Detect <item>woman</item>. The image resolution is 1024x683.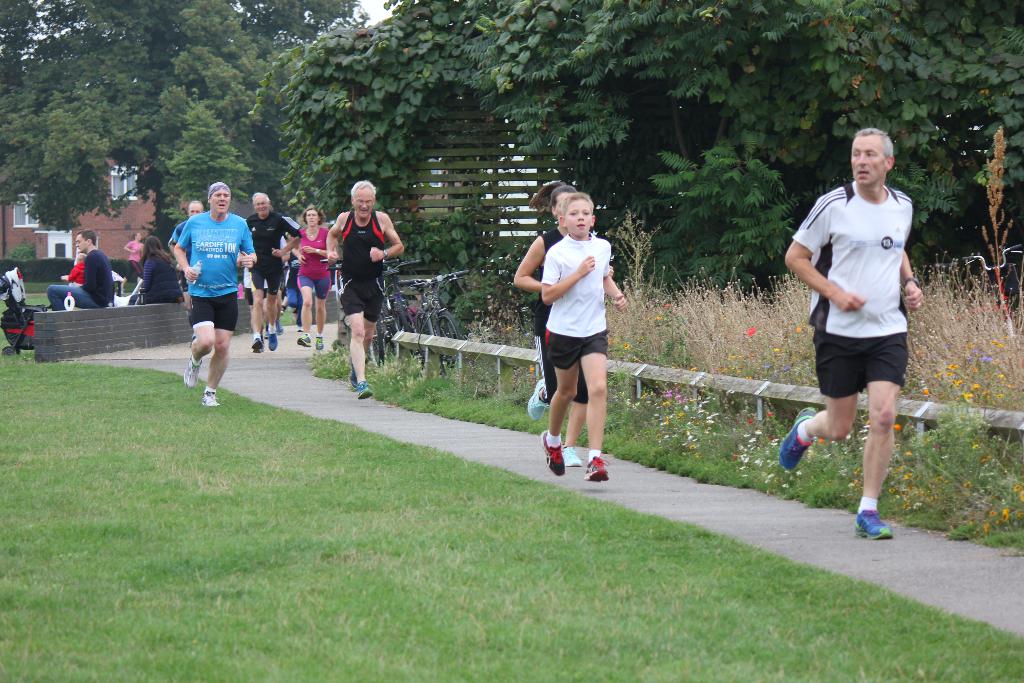
[x1=125, y1=234, x2=183, y2=308].
